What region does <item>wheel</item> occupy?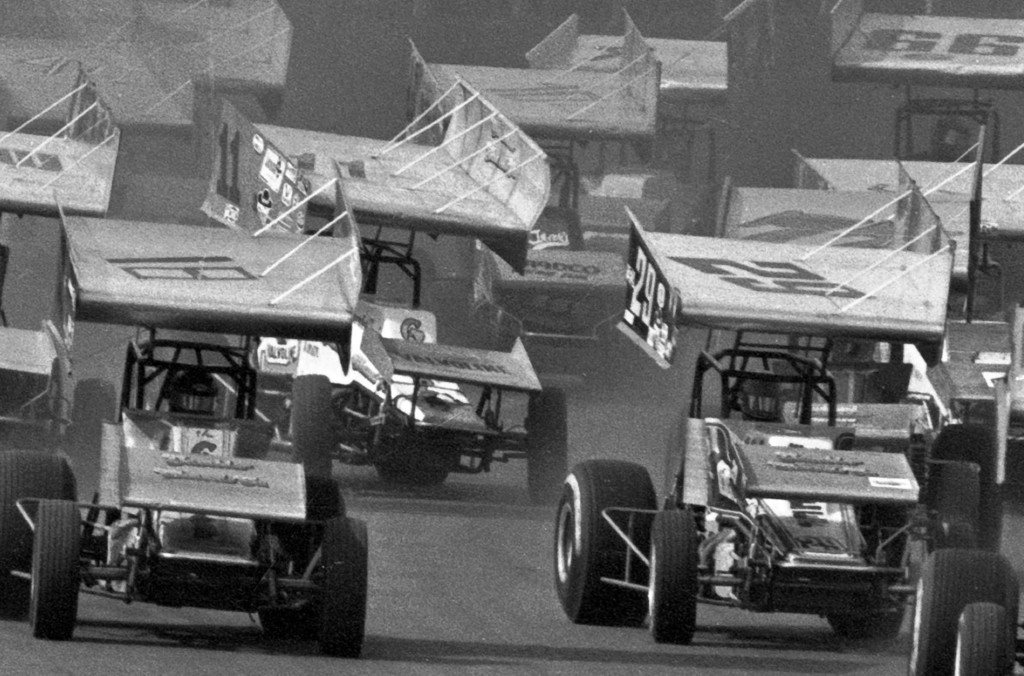
detection(647, 510, 698, 644).
